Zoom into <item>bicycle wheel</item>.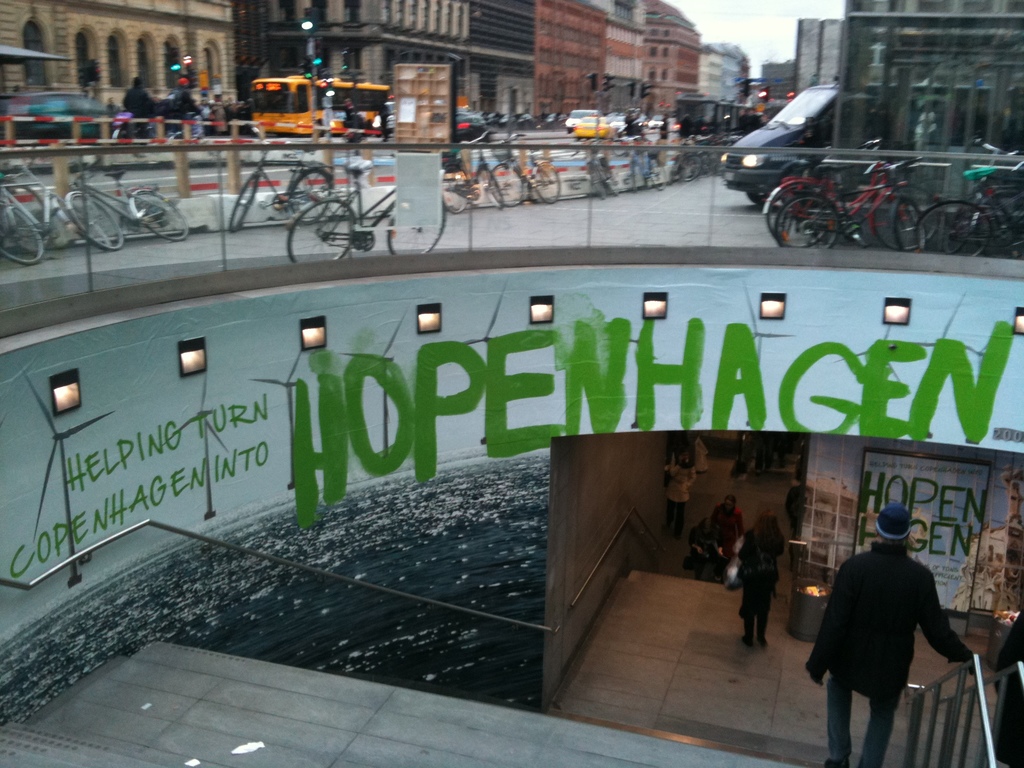
Zoom target: 438, 163, 477, 213.
